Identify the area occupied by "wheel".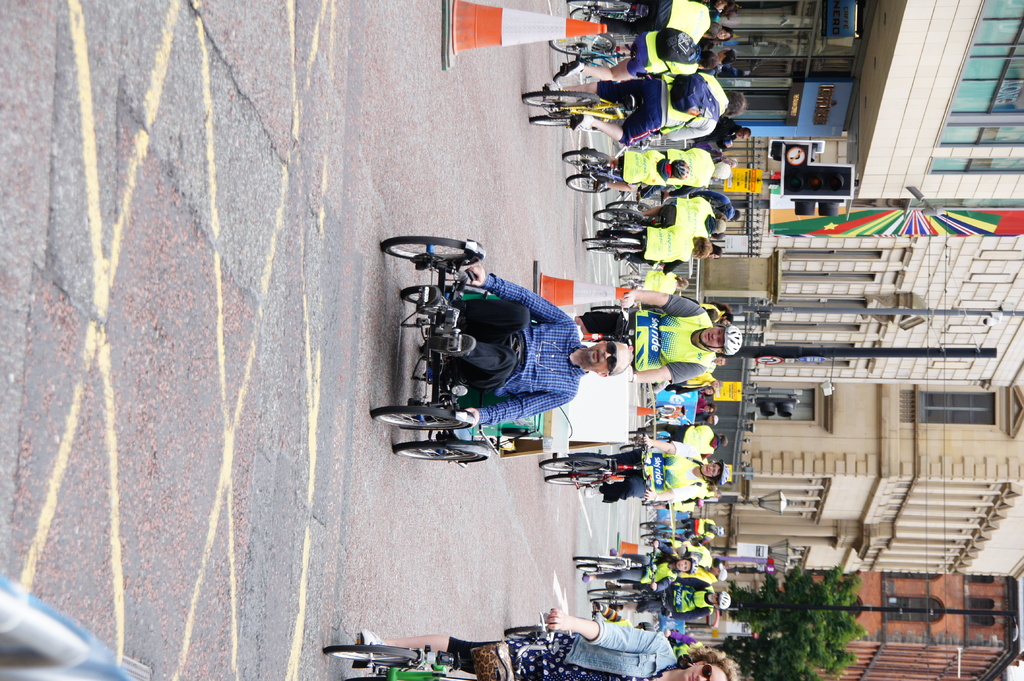
Area: pyautogui.locateOnScreen(399, 282, 484, 308).
